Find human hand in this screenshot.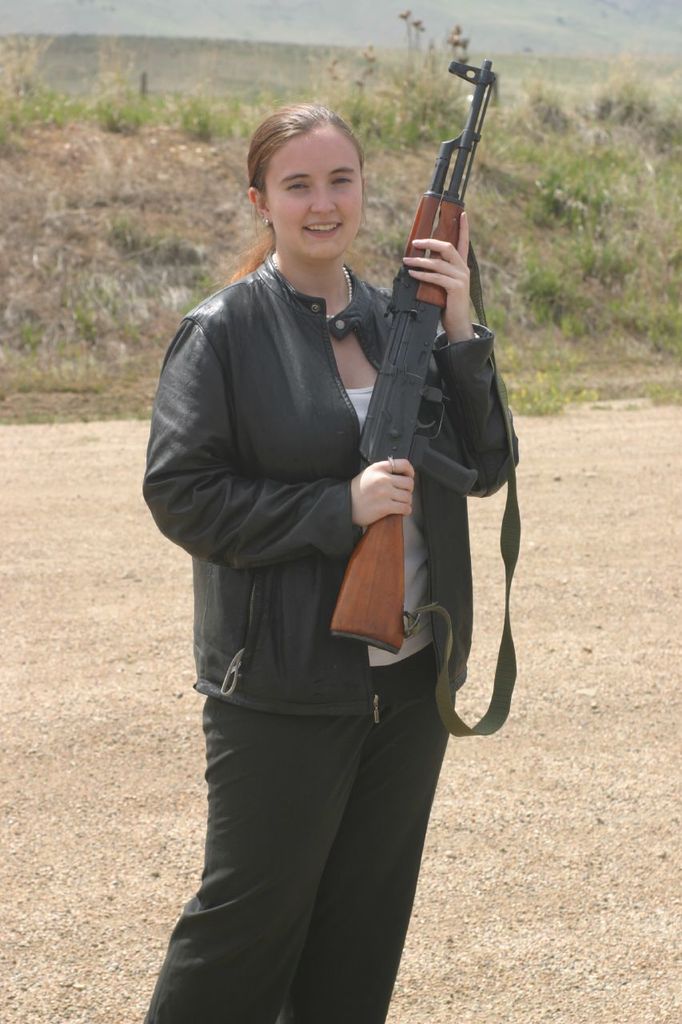
The bounding box for human hand is box(341, 458, 424, 534).
